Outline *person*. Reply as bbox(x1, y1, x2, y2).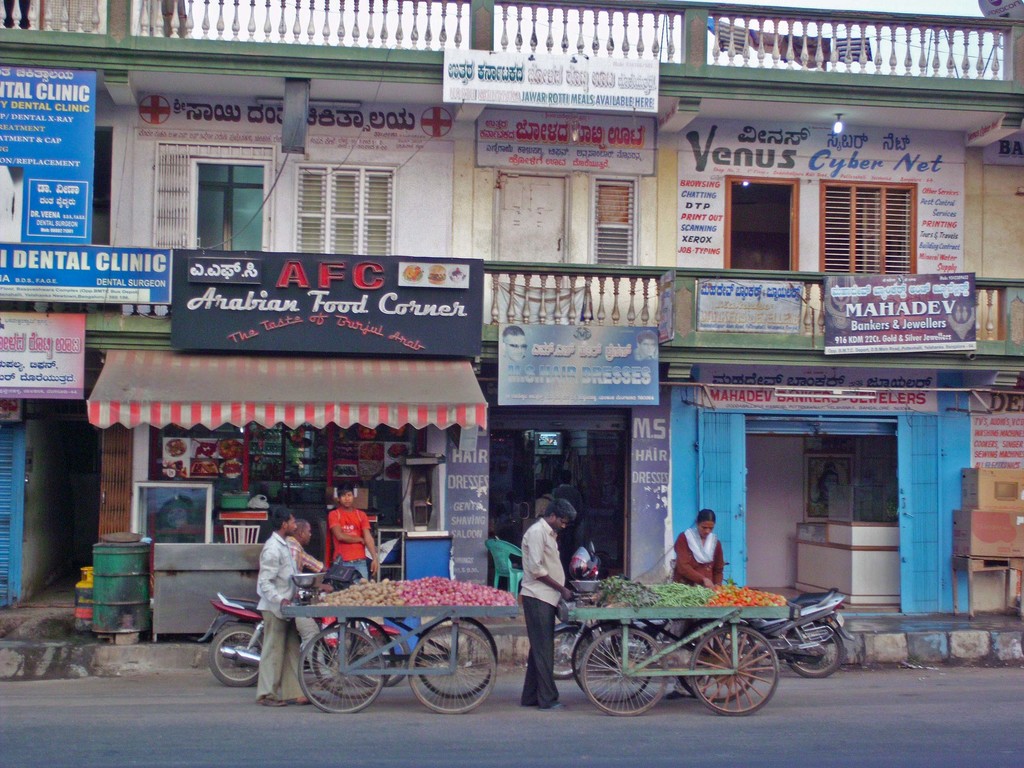
bbox(328, 485, 378, 586).
